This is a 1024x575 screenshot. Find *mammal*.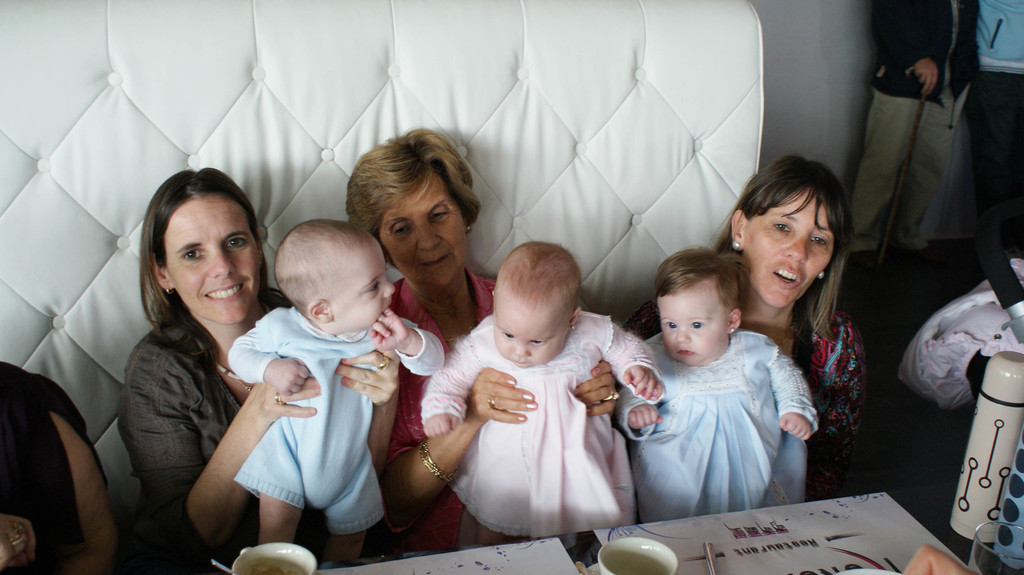
Bounding box: bbox=(232, 219, 439, 560).
